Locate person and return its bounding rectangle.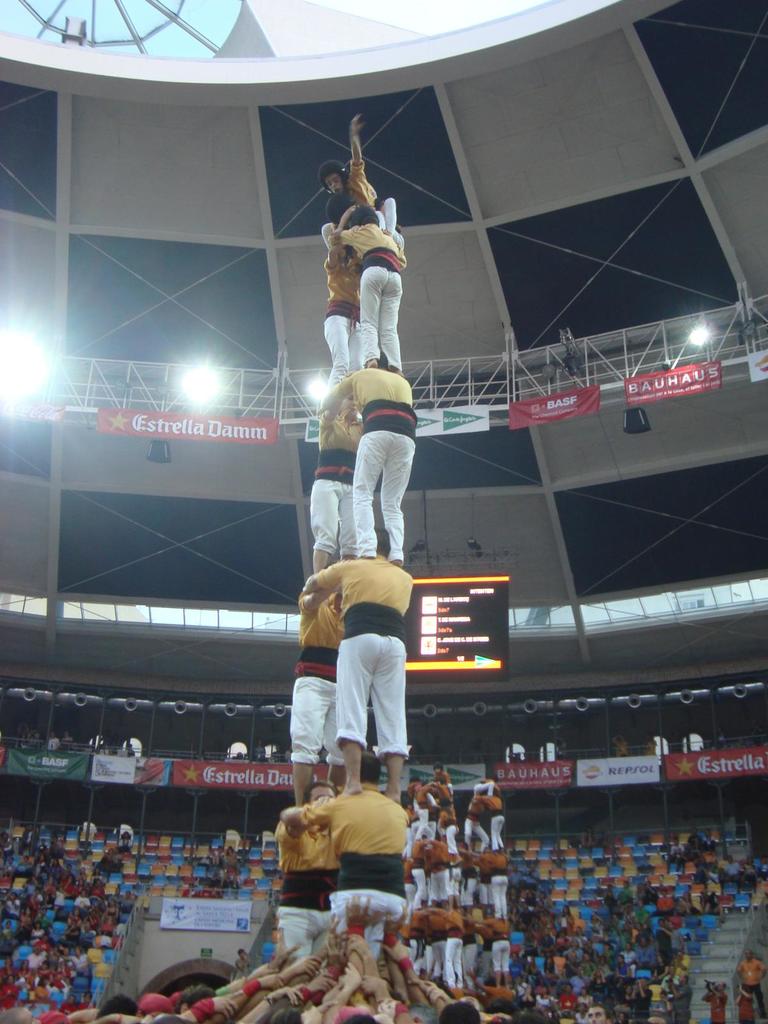
328 208 406 378.
